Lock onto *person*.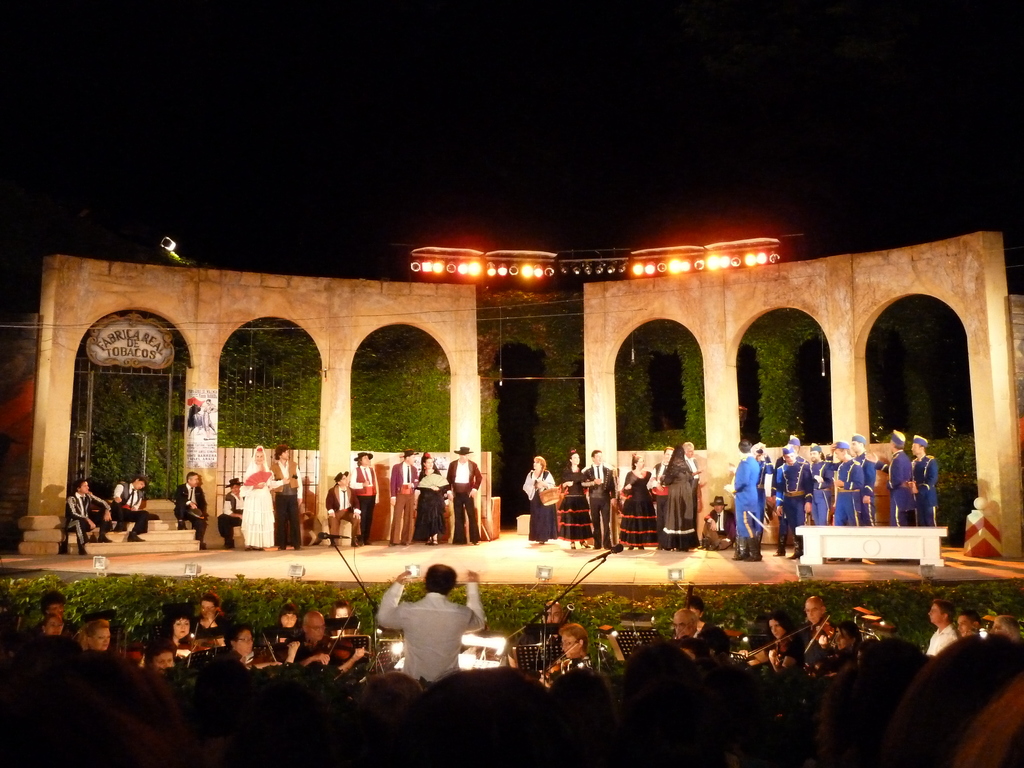
Locked: x1=520, y1=452, x2=558, y2=544.
